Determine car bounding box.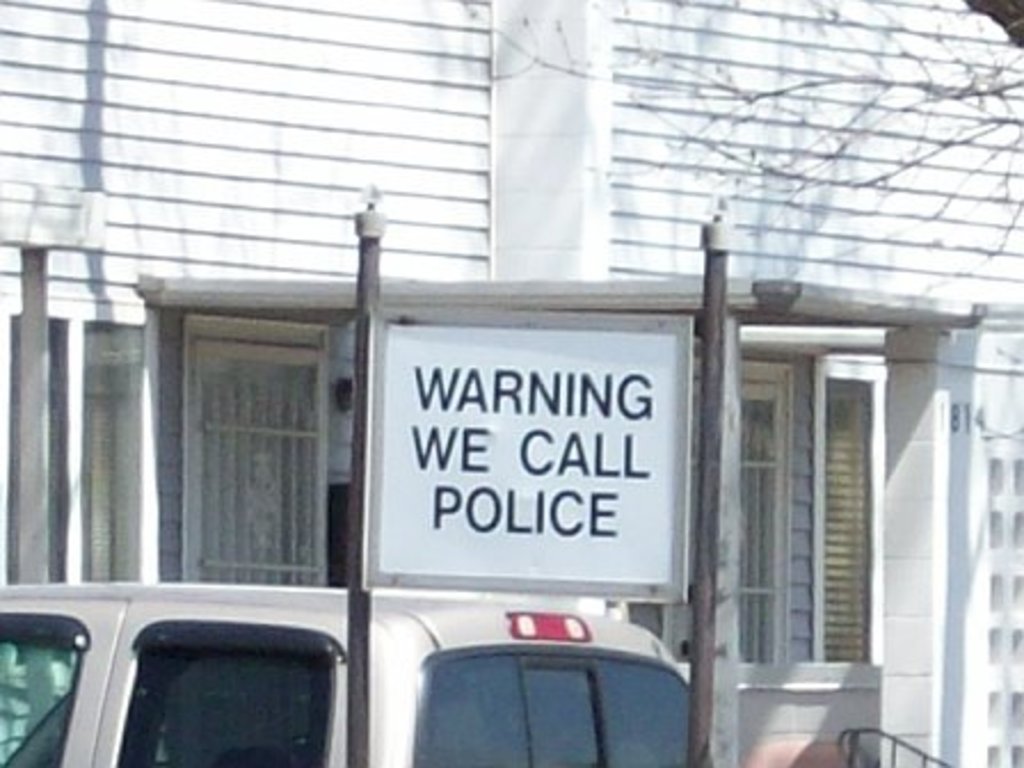
Determined: left=0, top=583, right=715, bottom=766.
